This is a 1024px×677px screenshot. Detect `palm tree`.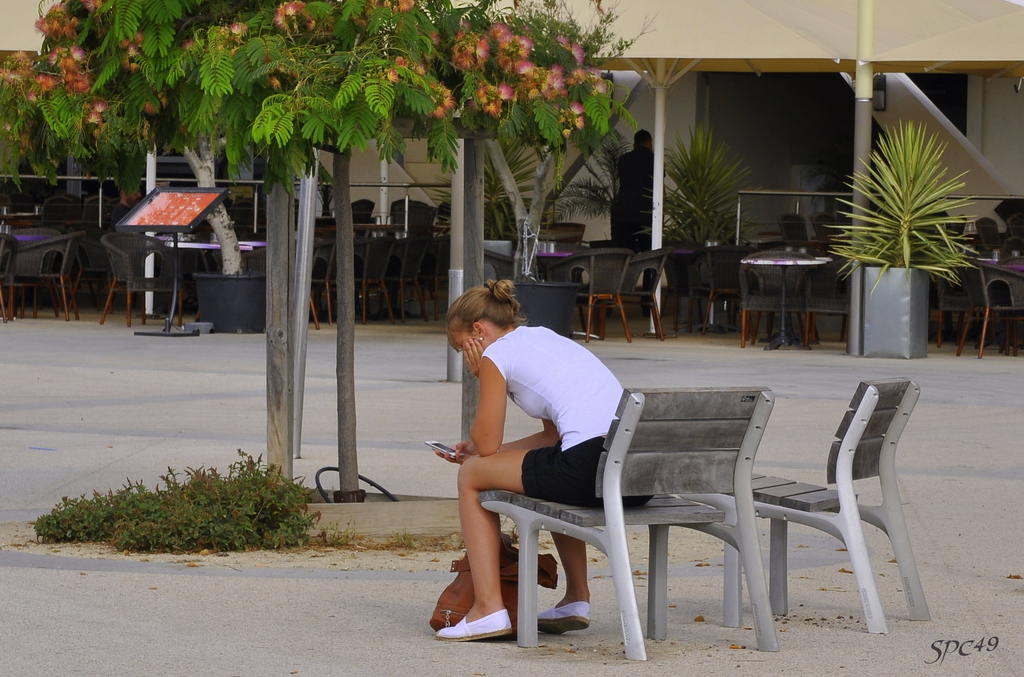
<bbox>374, 95, 568, 328</bbox>.
